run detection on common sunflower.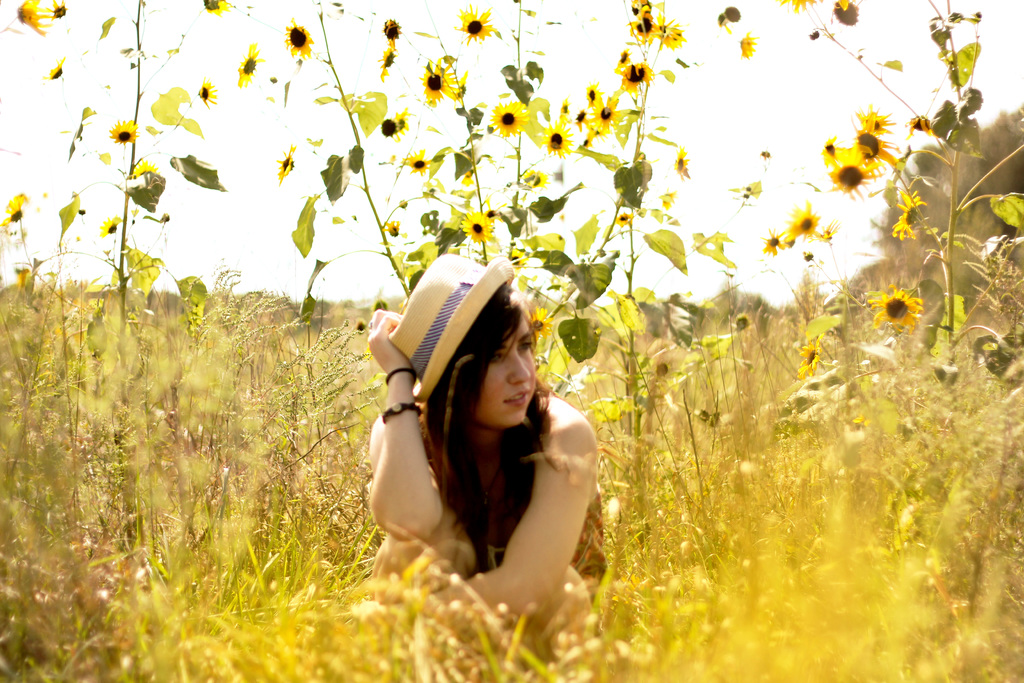
Result: <region>868, 288, 924, 335</region>.
